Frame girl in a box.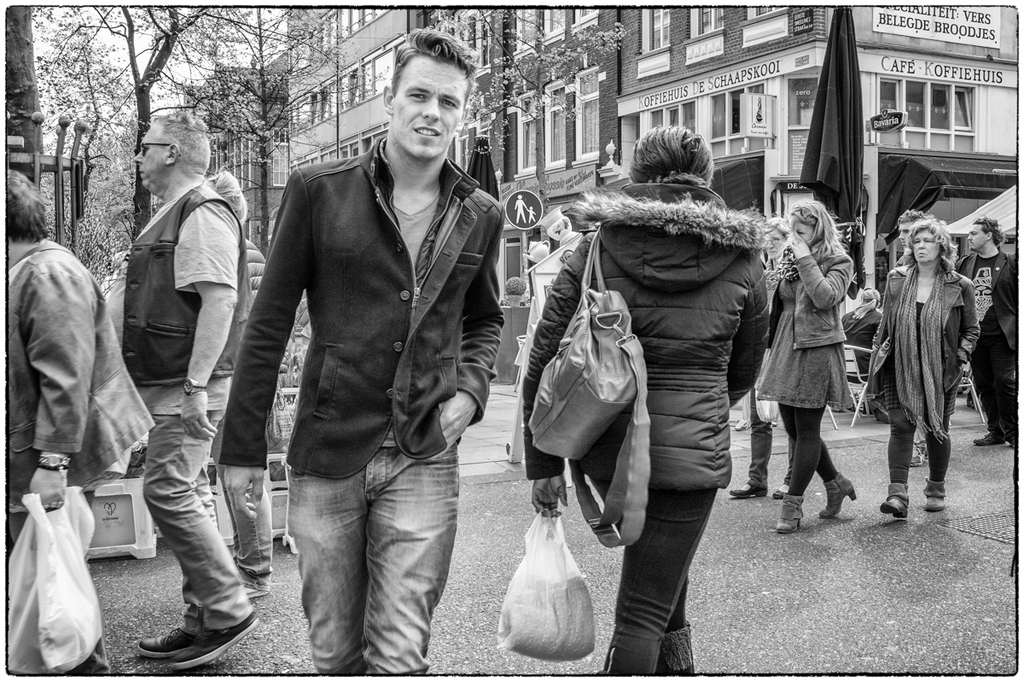
755,196,852,530.
